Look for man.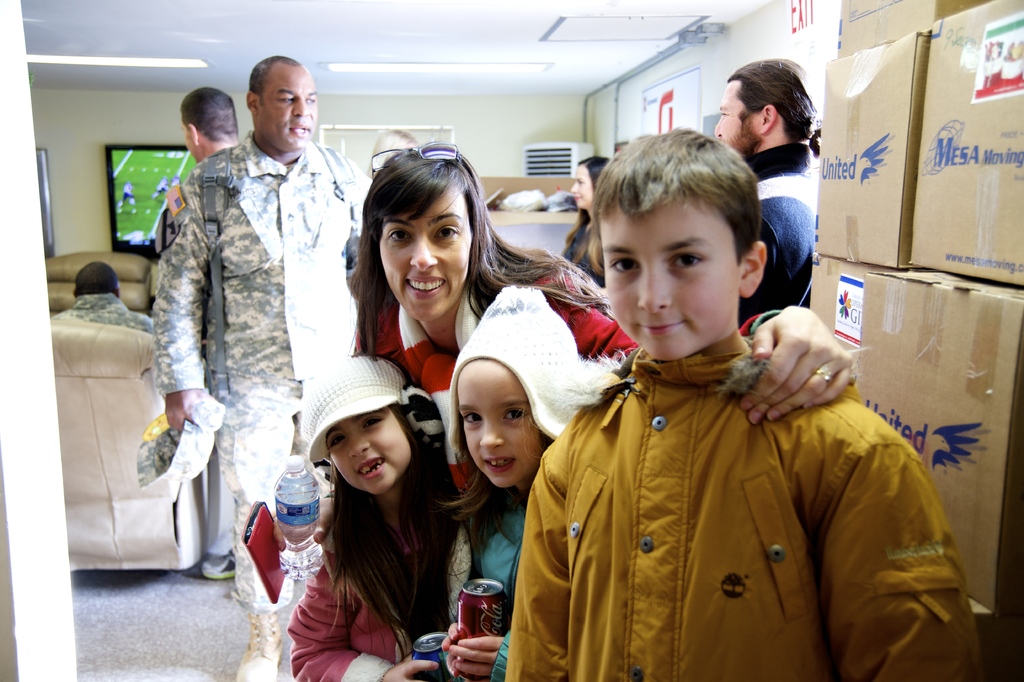
Found: rect(141, 63, 360, 556).
